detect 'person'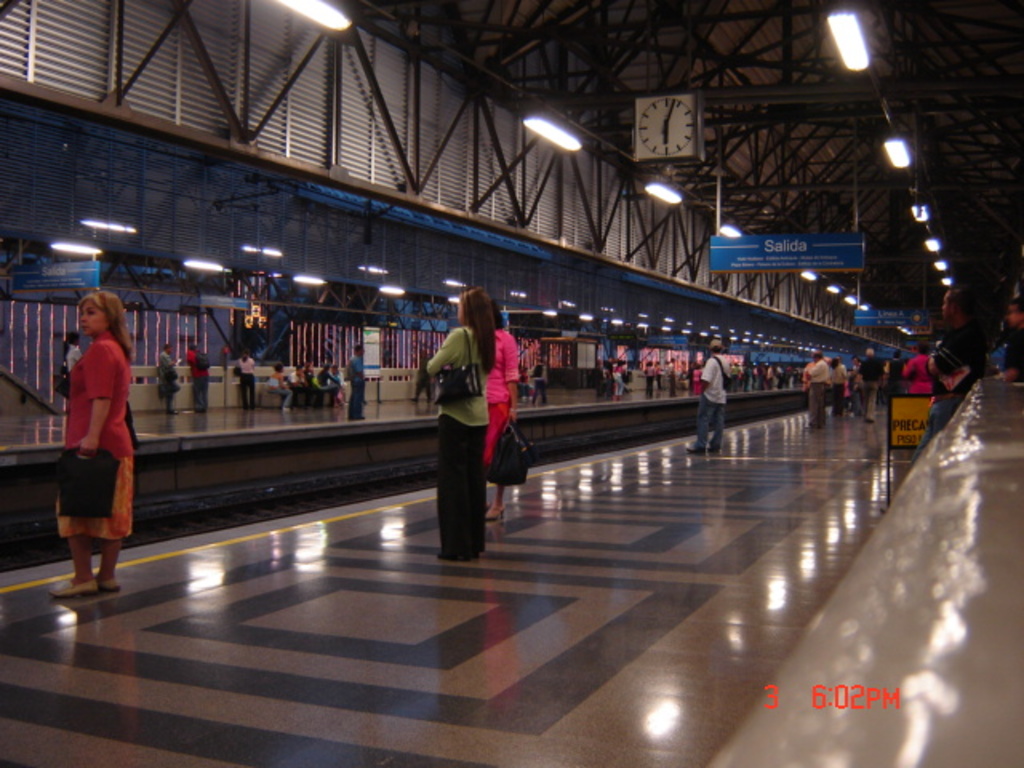
pyautogui.locateOnScreen(237, 350, 259, 411)
